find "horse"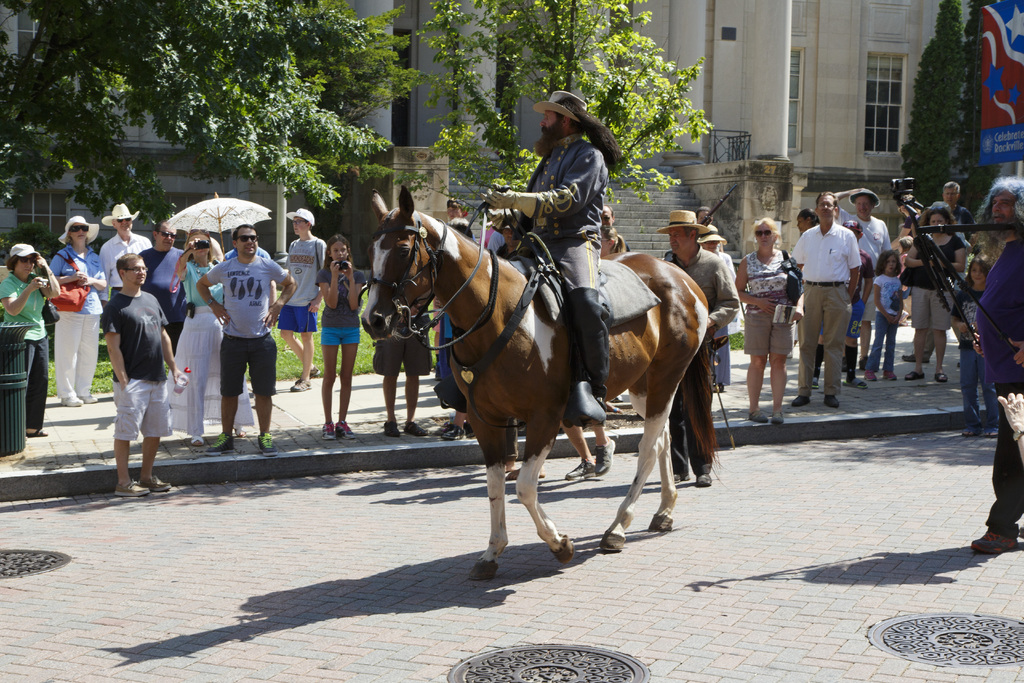
box(356, 183, 726, 583)
